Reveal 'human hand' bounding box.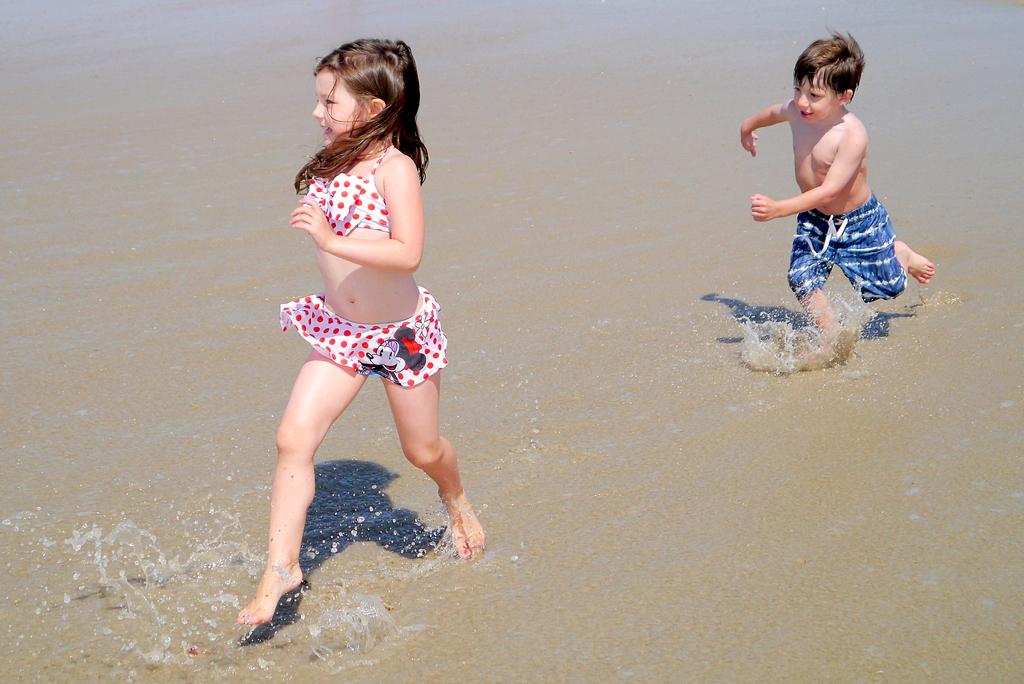
Revealed: select_region(287, 195, 335, 249).
